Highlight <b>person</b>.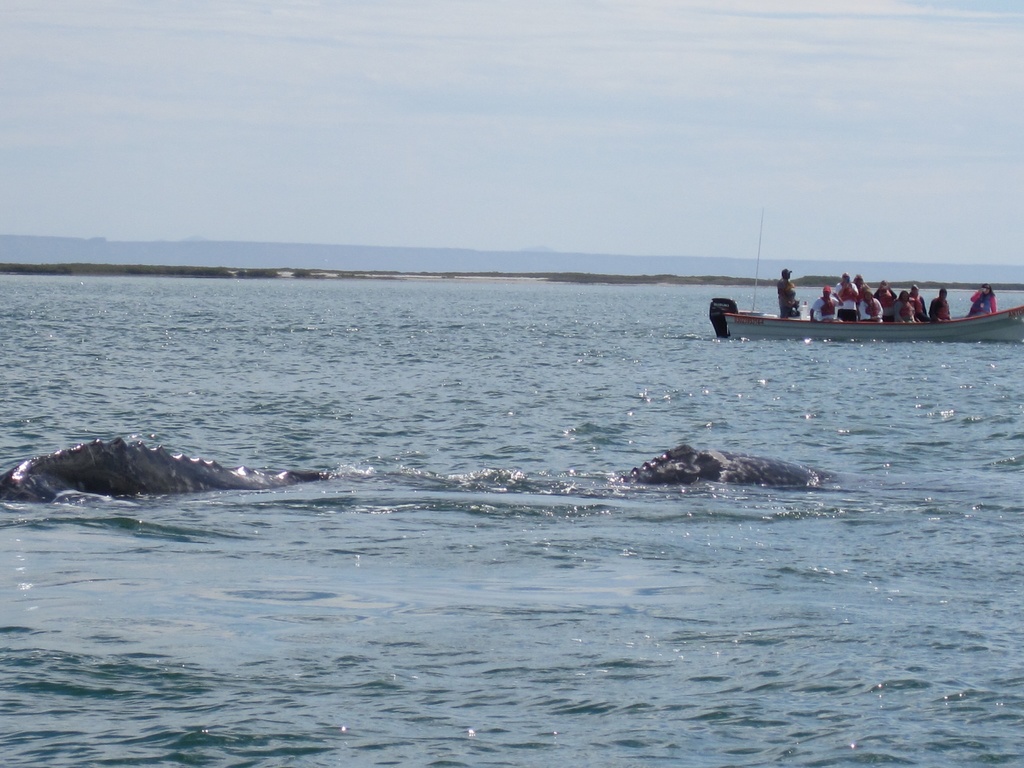
Highlighted region: BBox(927, 287, 952, 323).
